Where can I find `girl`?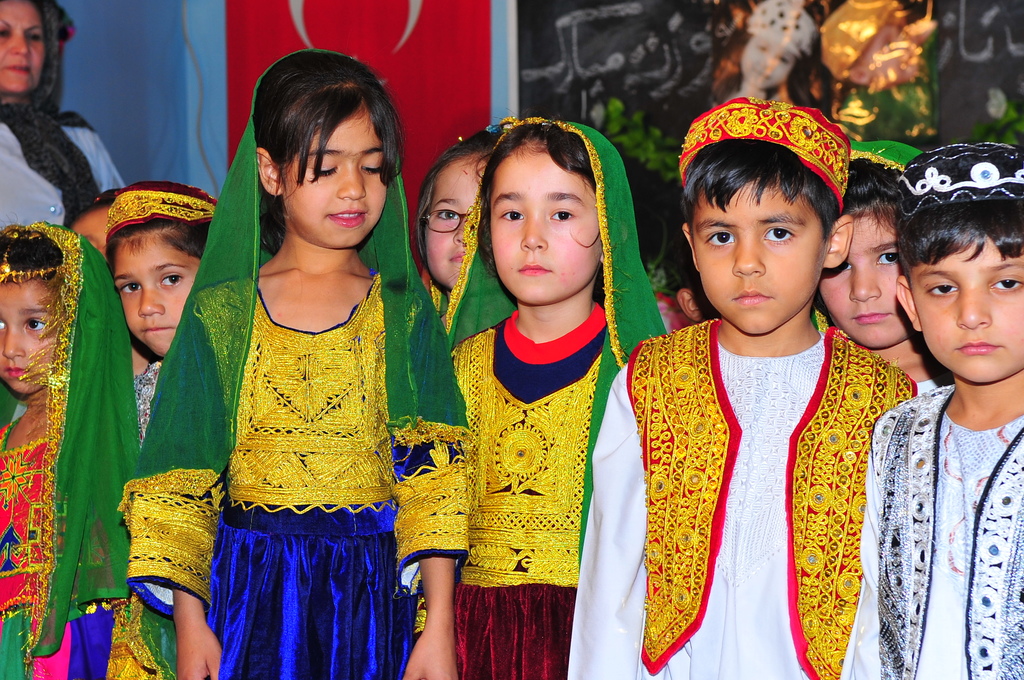
You can find it at Rect(443, 104, 669, 679).
